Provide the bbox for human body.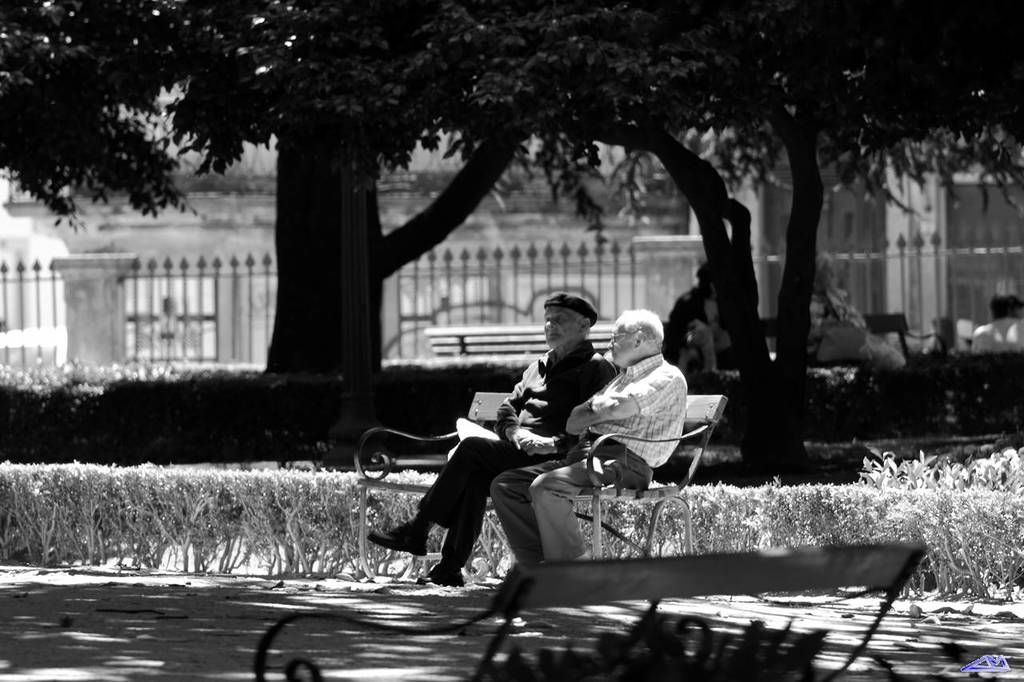
{"left": 807, "top": 288, "right": 905, "bottom": 367}.
